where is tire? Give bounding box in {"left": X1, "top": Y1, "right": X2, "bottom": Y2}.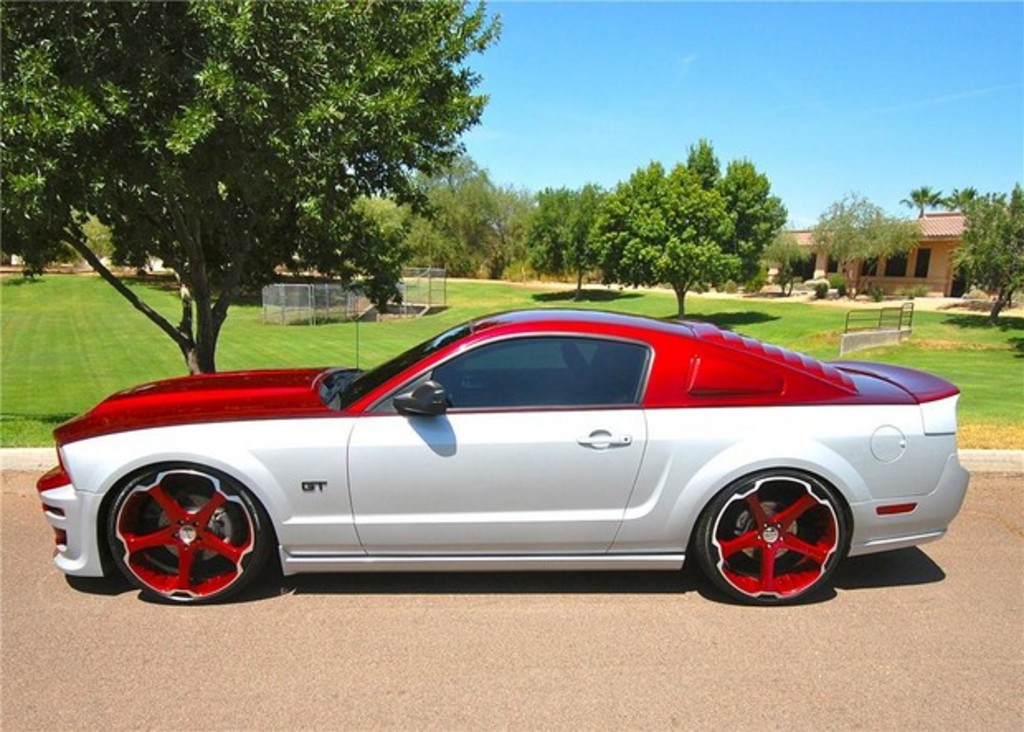
{"left": 695, "top": 456, "right": 859, "bottom": 613}.
